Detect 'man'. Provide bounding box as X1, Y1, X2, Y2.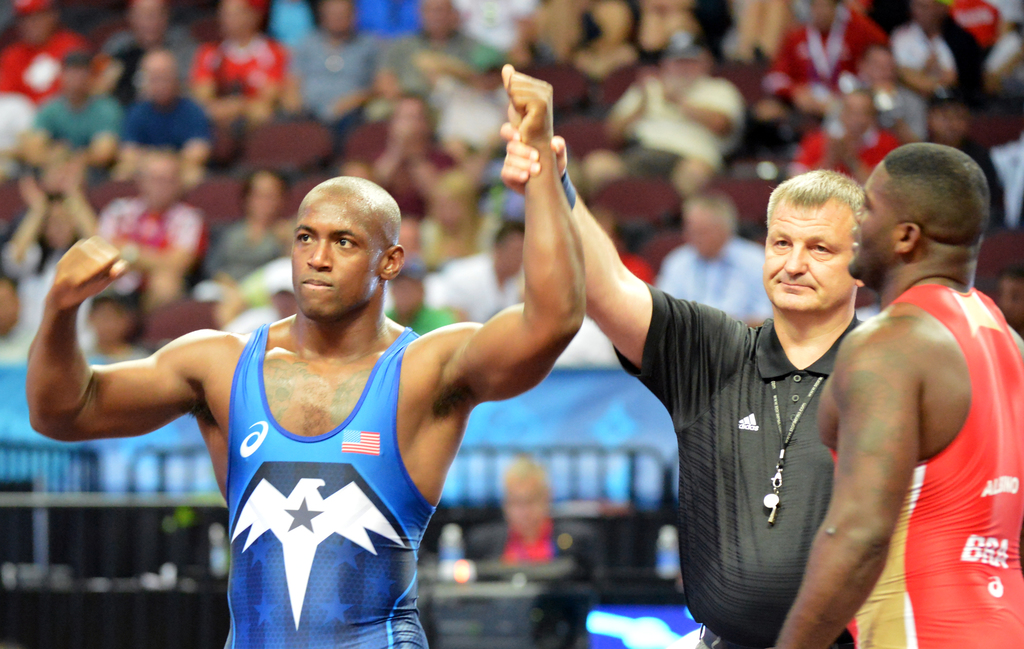
120, 45, 212, 163.
